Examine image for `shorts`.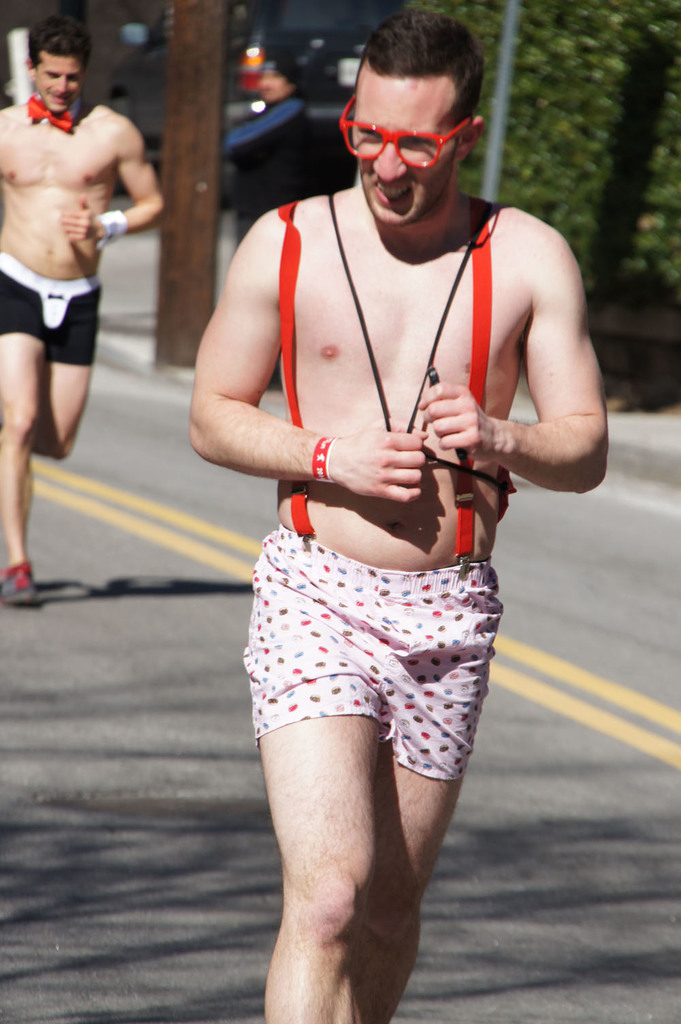
Examination result: {"x1": 0, "y1": 252, "x2": 101, "y2": 368}.
